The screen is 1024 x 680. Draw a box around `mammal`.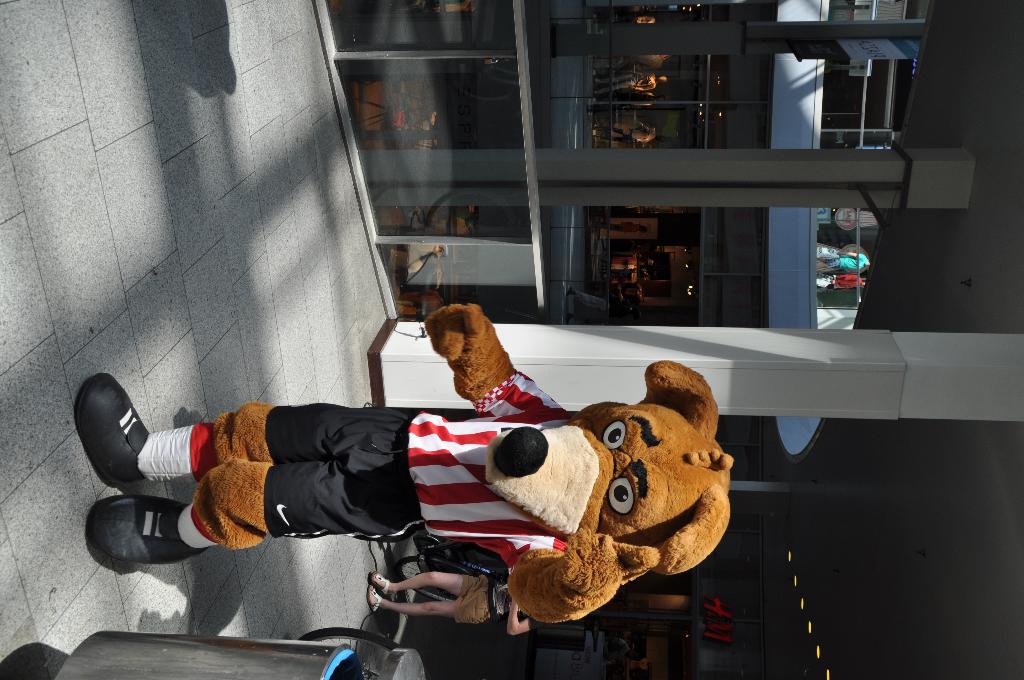
bbox(813, 271, 868, 289).
